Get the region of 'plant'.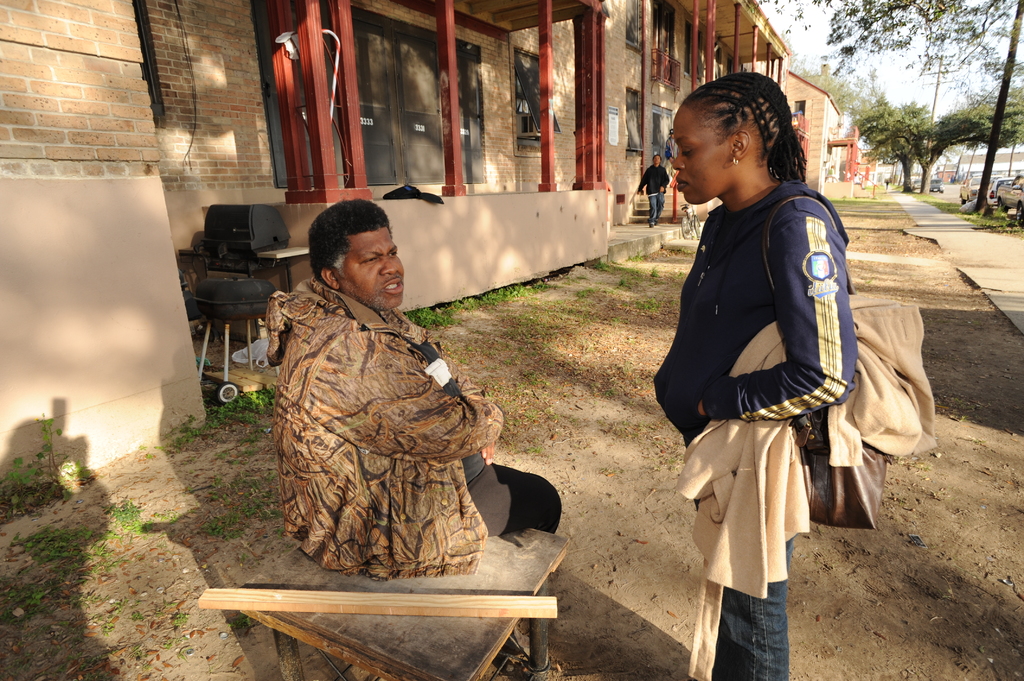
bbox(618, 278, 630, 289).
